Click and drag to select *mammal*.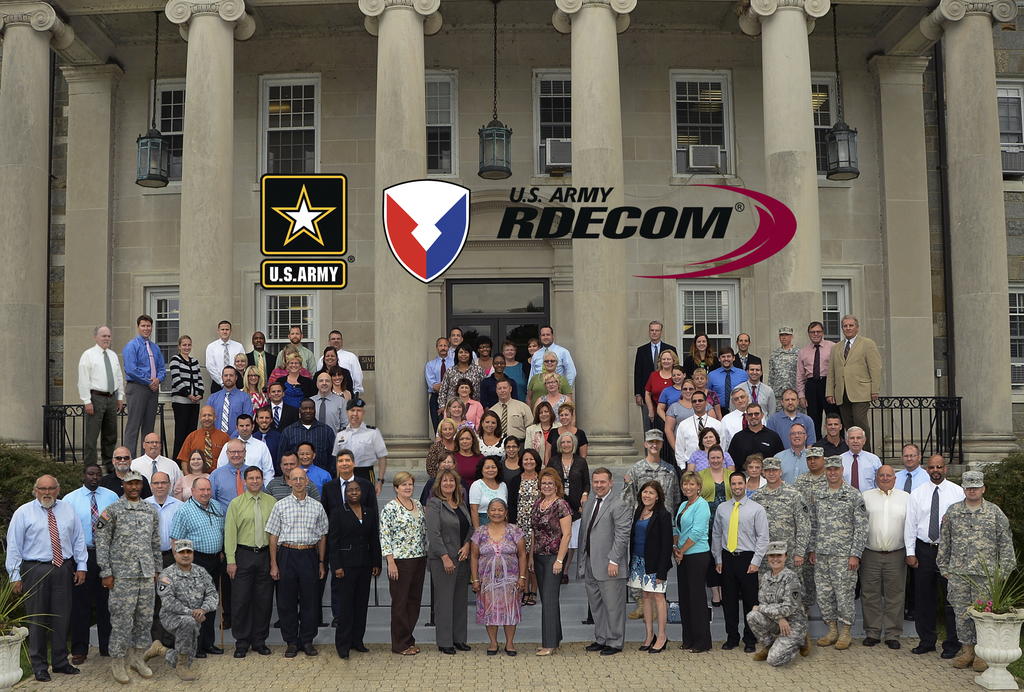
Selection: (left=320, top=329, right=365, bottom=396).
